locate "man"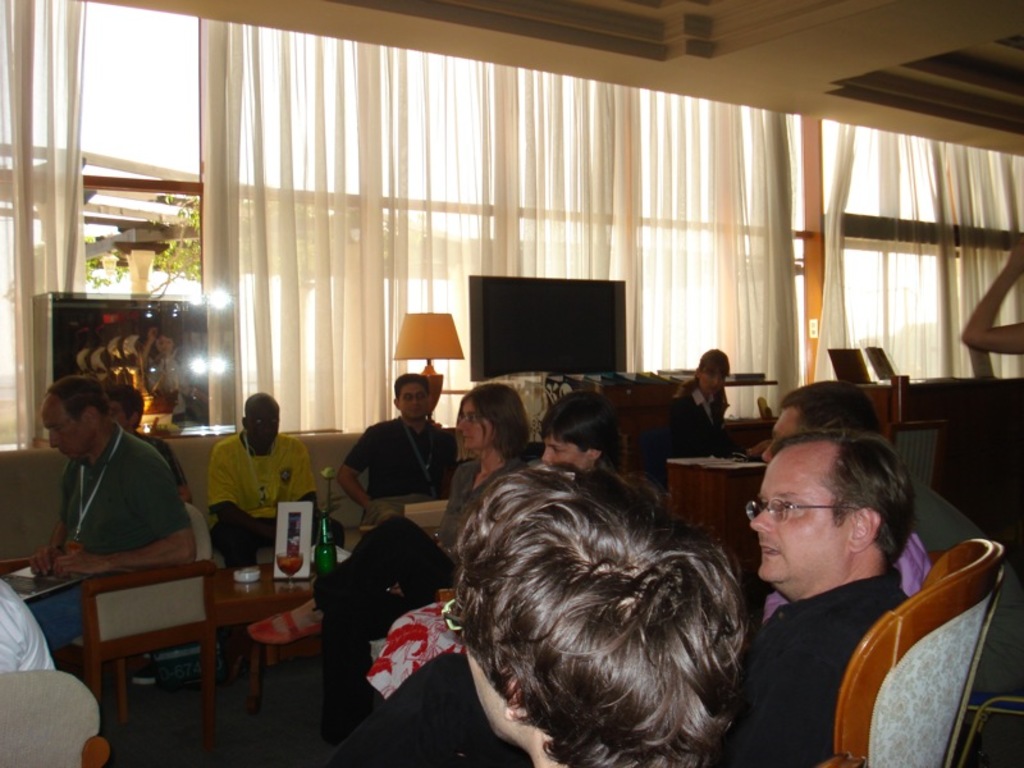
{"x1": 724, "y1": 430, "x2": 913, "y2": 767}
